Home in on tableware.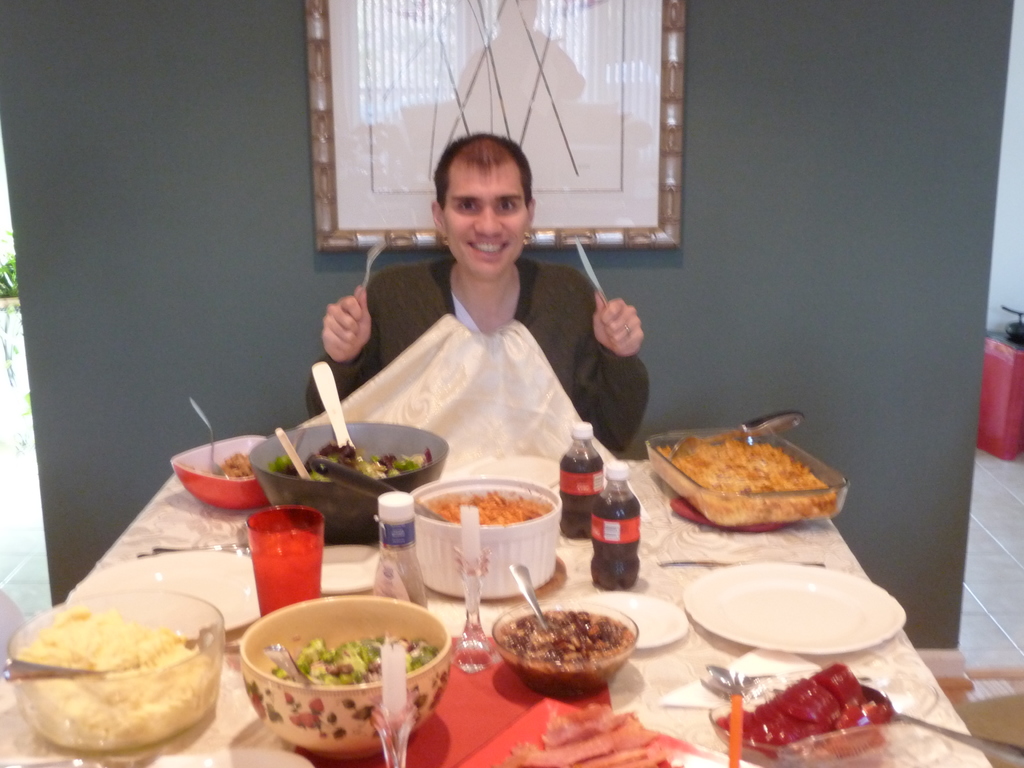
Homed in at region(172, 433, 278, 515).
